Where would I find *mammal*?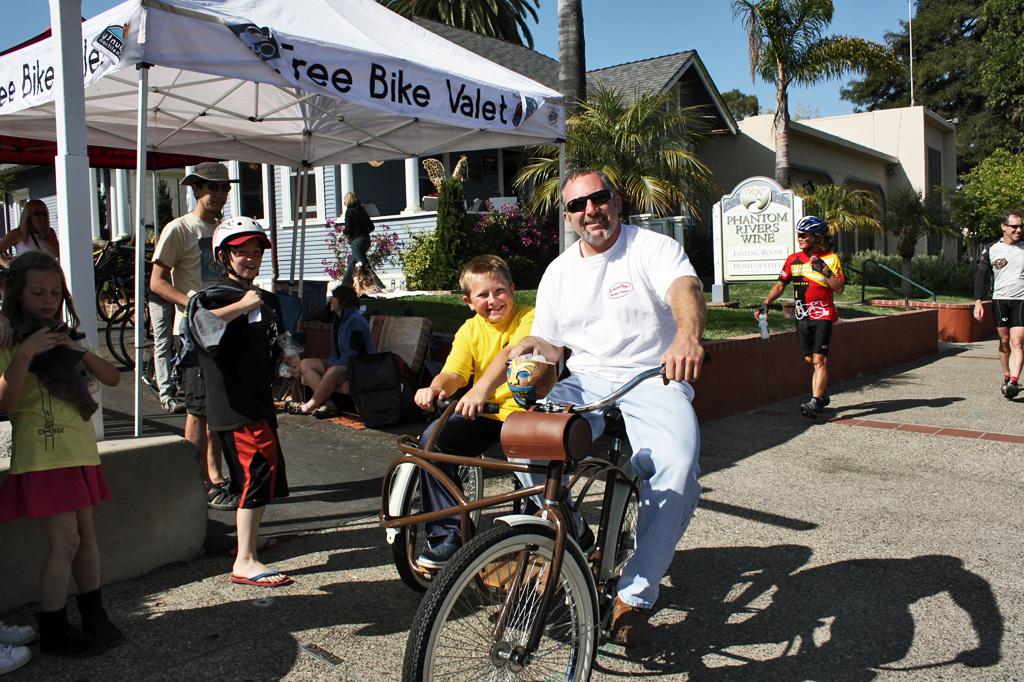
At Rect(406, 251, 543, 571).
